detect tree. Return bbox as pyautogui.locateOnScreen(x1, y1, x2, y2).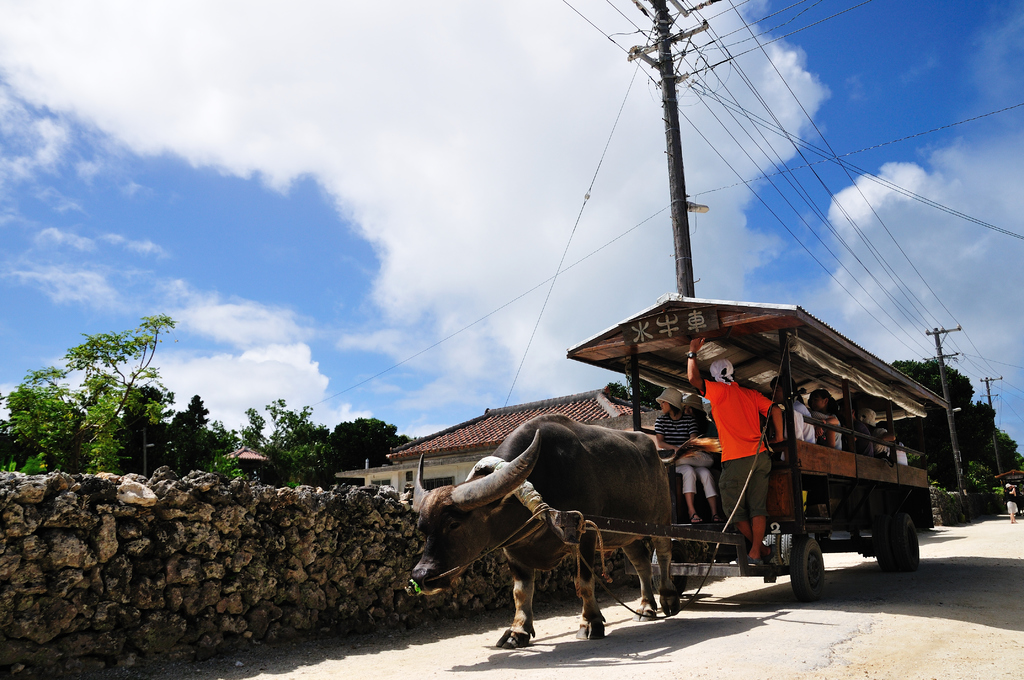
pyautogui.locateOnScreen(40, 303, 177, 498).
